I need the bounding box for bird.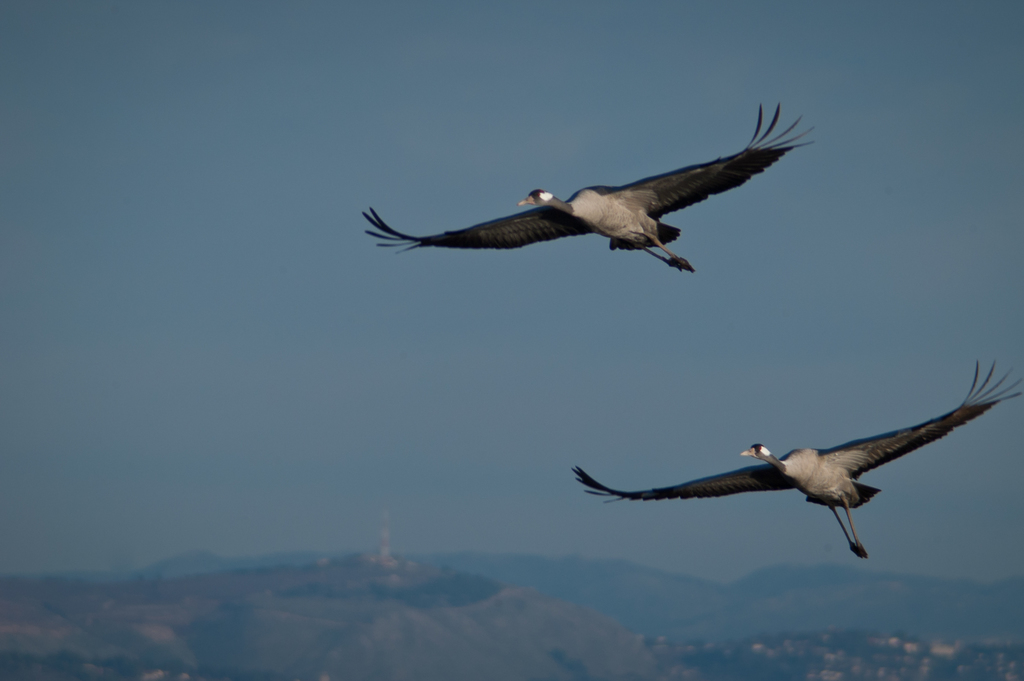
Here it is: bbox=[363, 100, 821, 280].
